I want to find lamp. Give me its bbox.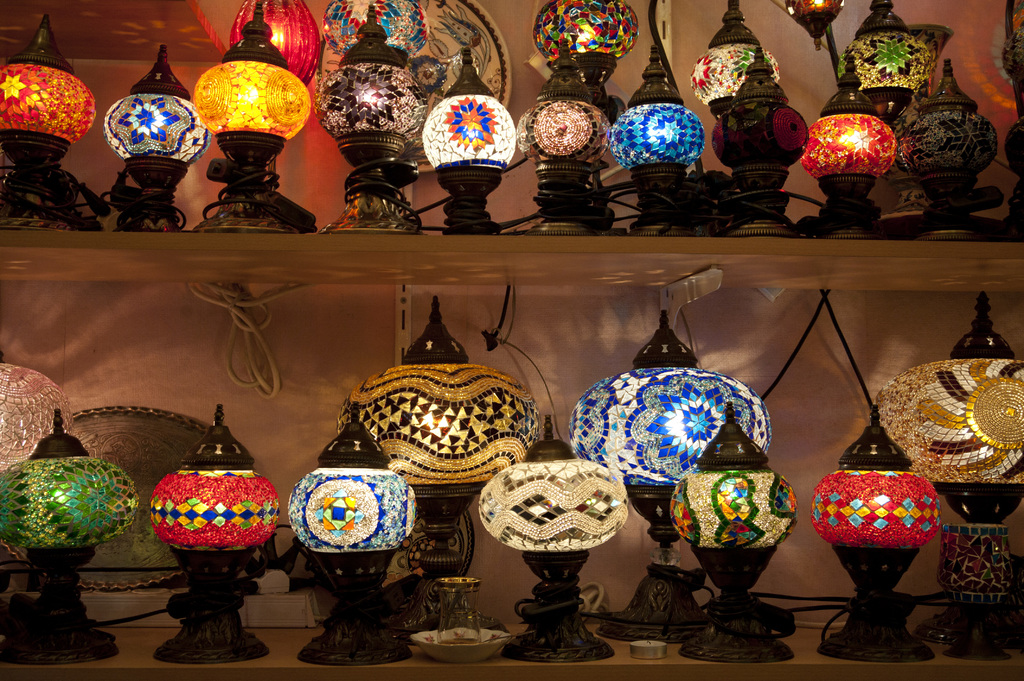
rect(797, 40, 906, 229).
